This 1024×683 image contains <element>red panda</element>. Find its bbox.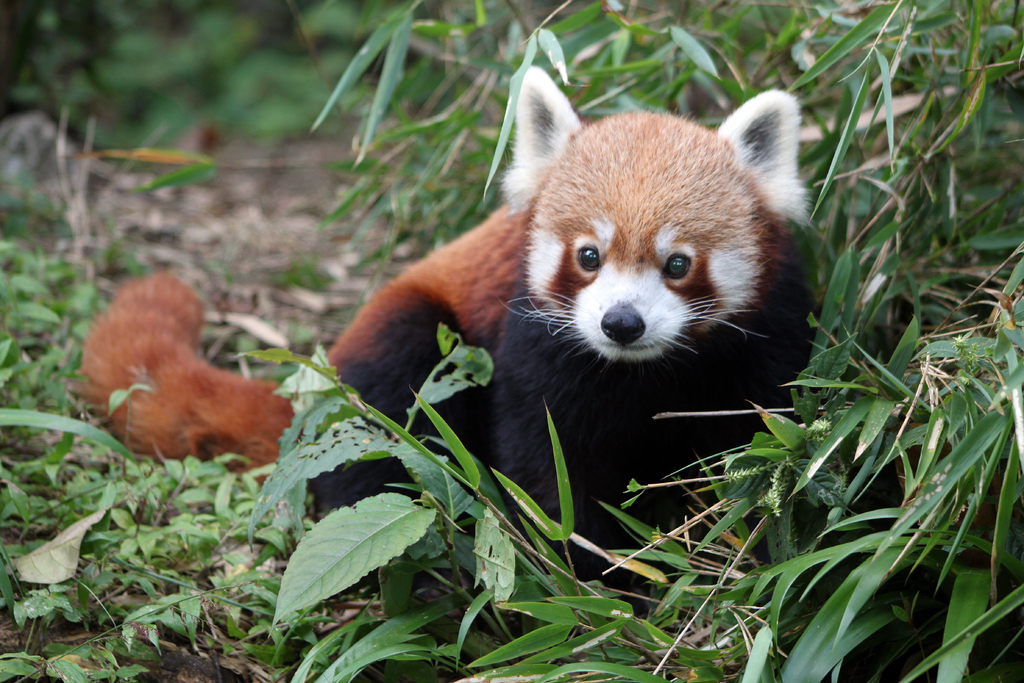
<region>74, 67, 823, 682</region>.
